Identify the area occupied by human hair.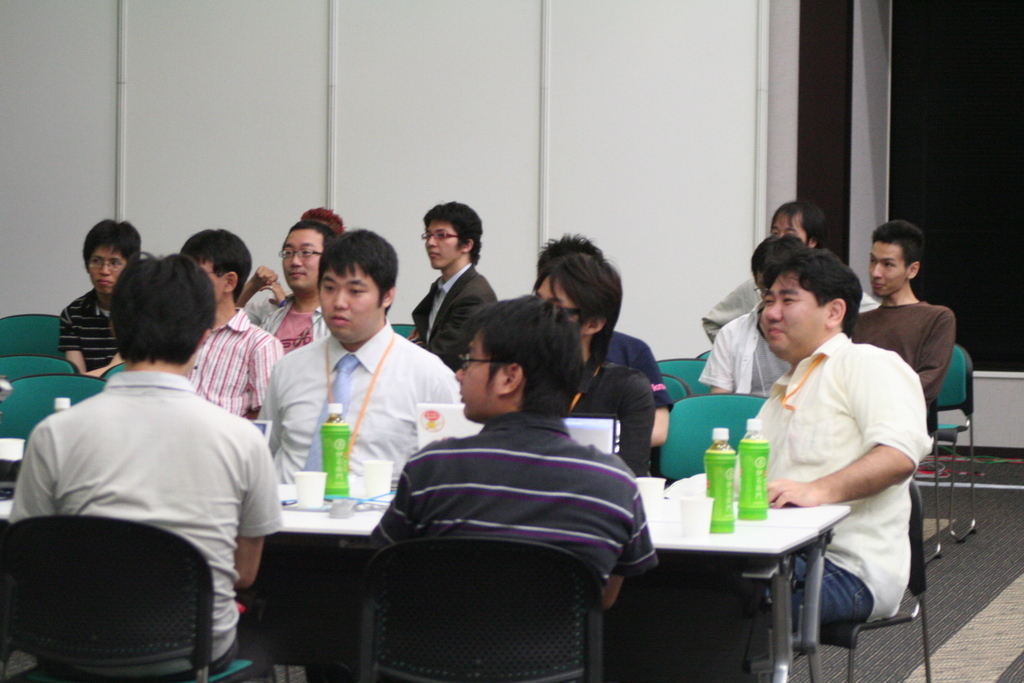
Area: (469,296,585,415).
